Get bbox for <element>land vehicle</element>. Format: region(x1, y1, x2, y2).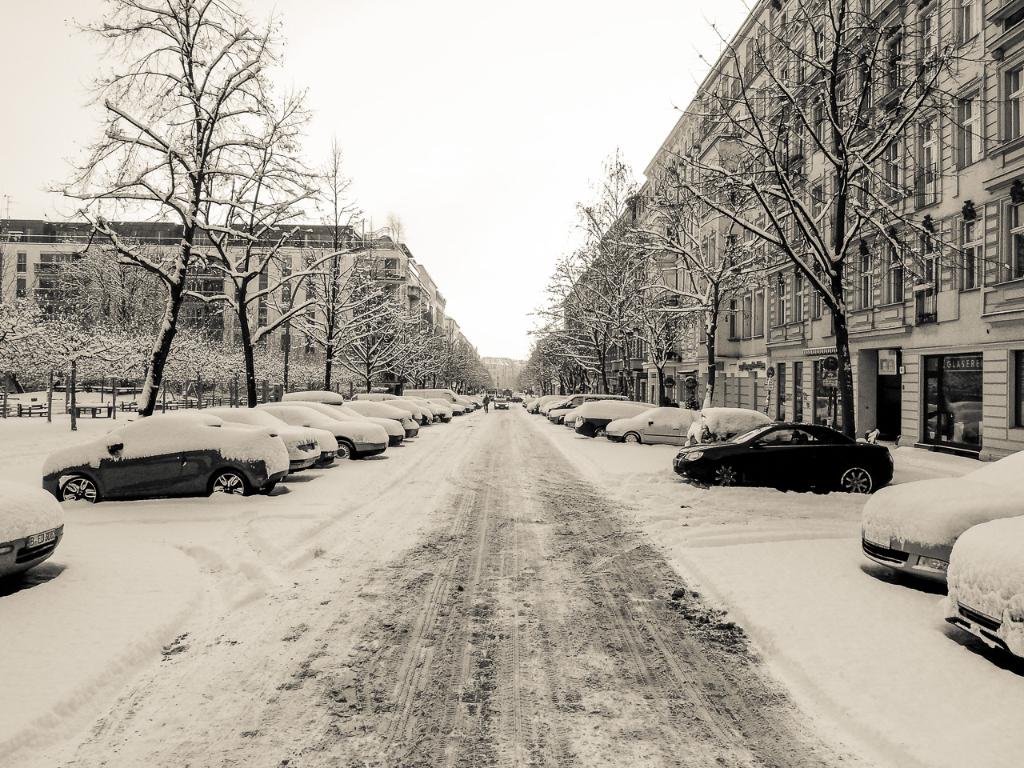
region(858, 446, 1023, 589).
